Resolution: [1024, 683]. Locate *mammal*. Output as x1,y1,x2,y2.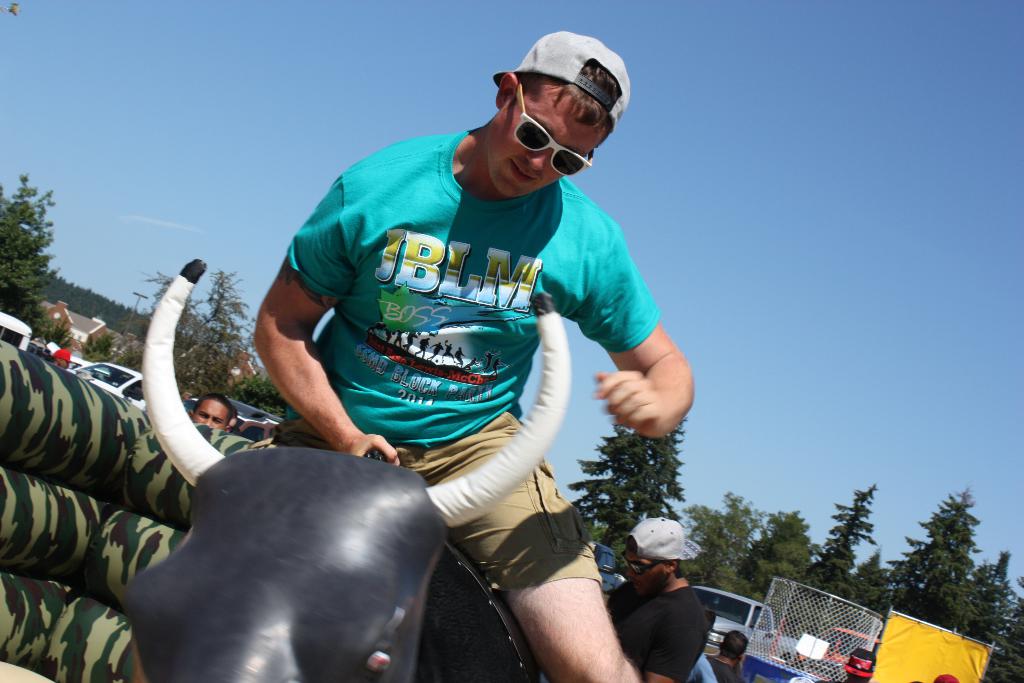
118,250,572,682.
